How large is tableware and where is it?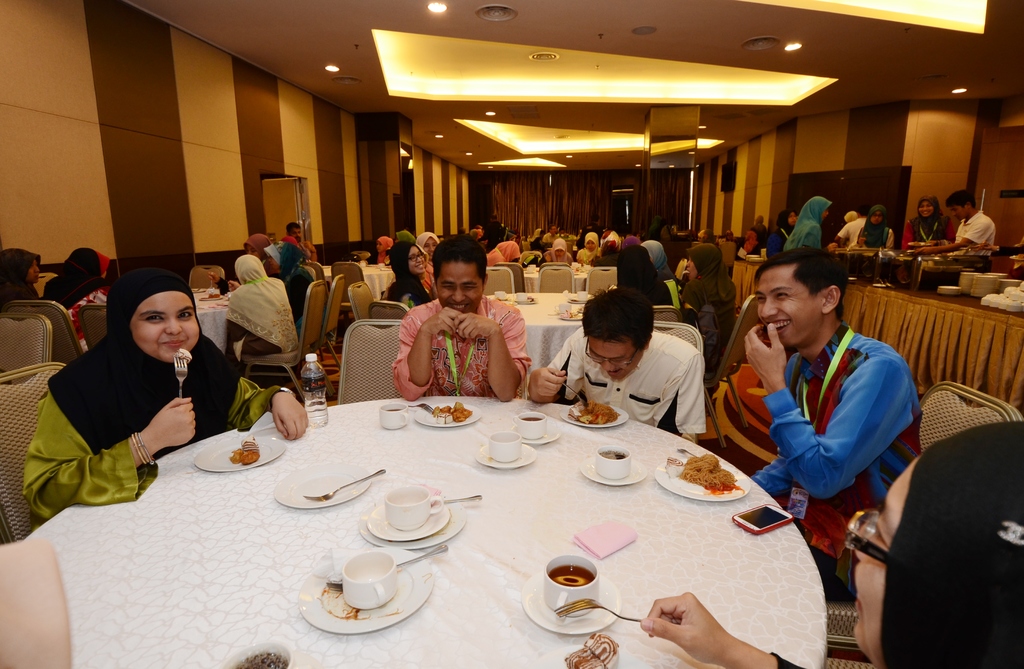
Bounding box: bbox=[304, 465, 384, 498].
